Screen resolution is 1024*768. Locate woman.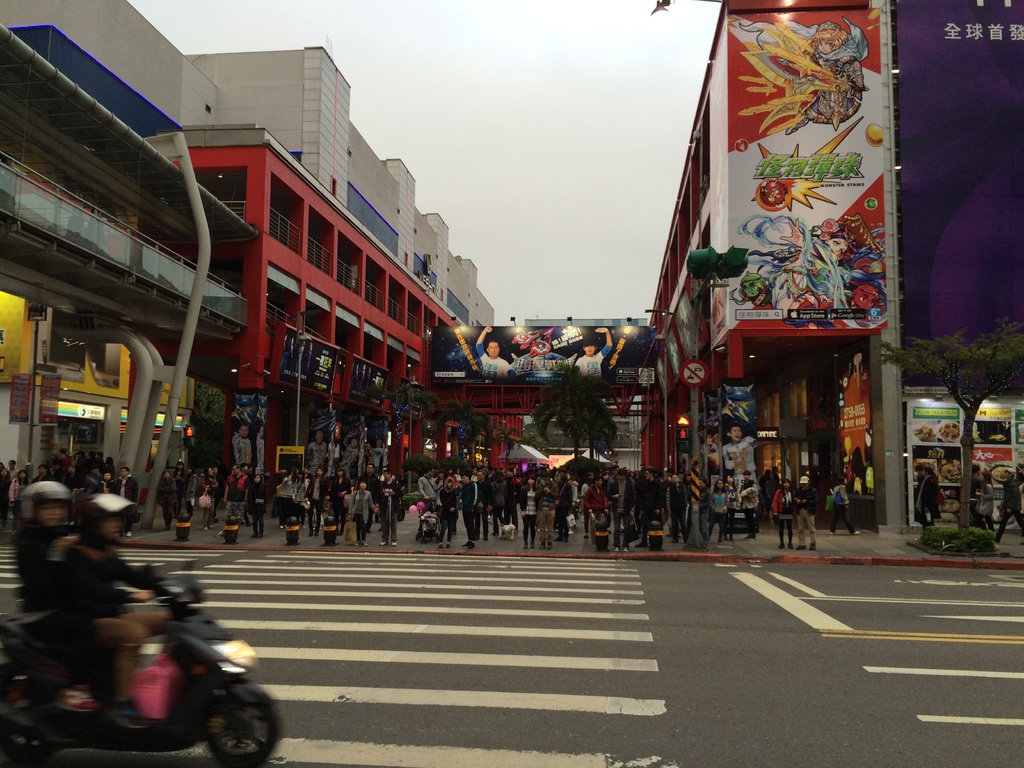
(x1=915, y1=466, x2=944, y2=533).
